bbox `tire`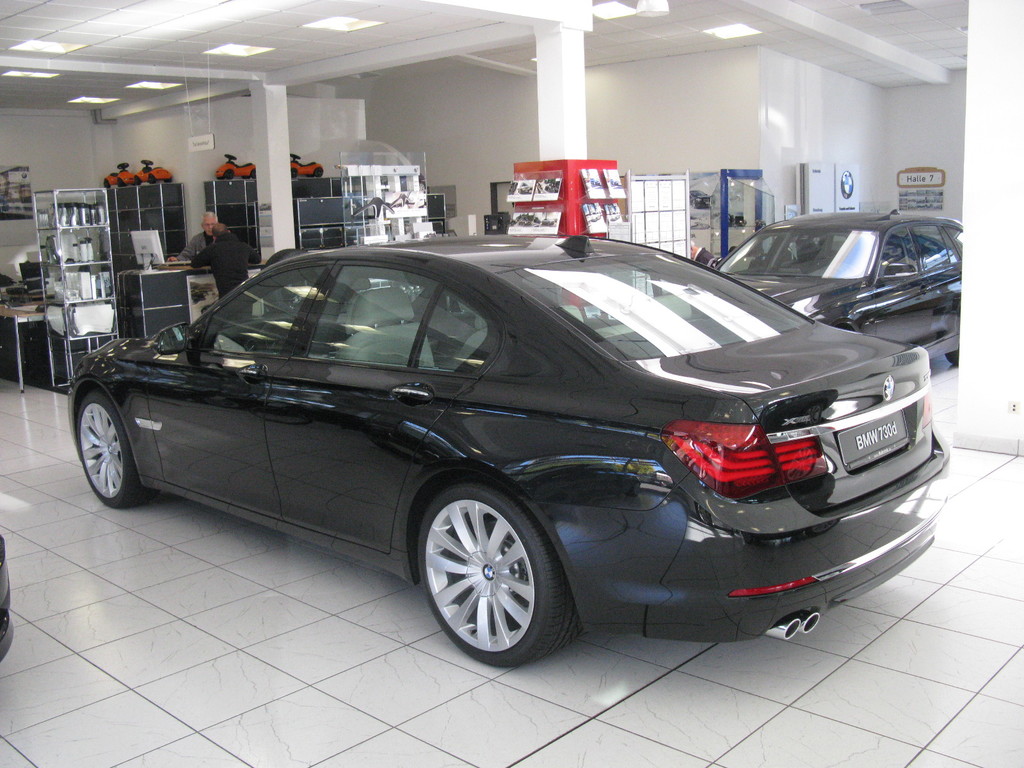
945, 353, 959, 365
